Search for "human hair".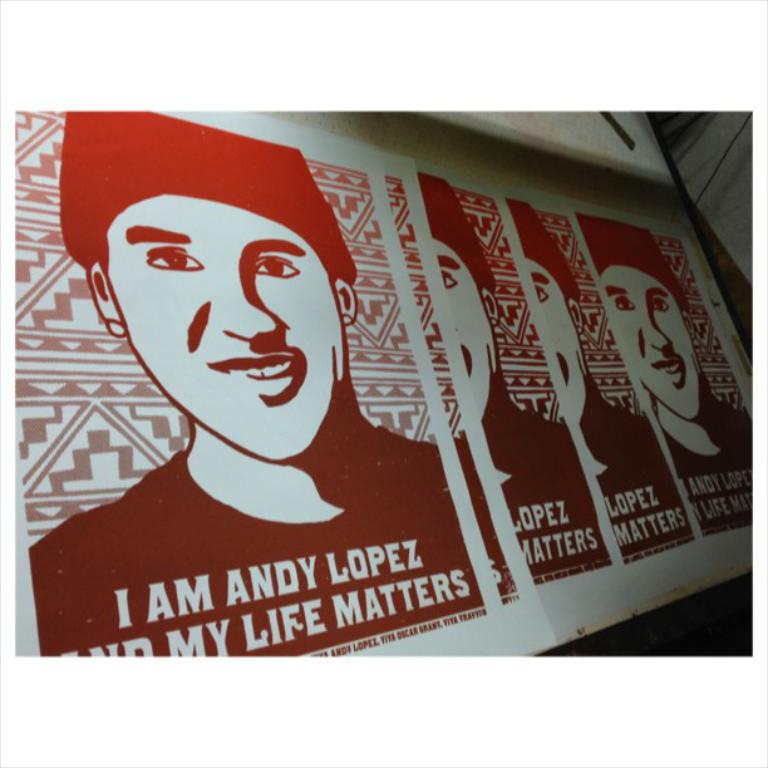
Found at [left=95, top=231, right=107, bottom=276].
